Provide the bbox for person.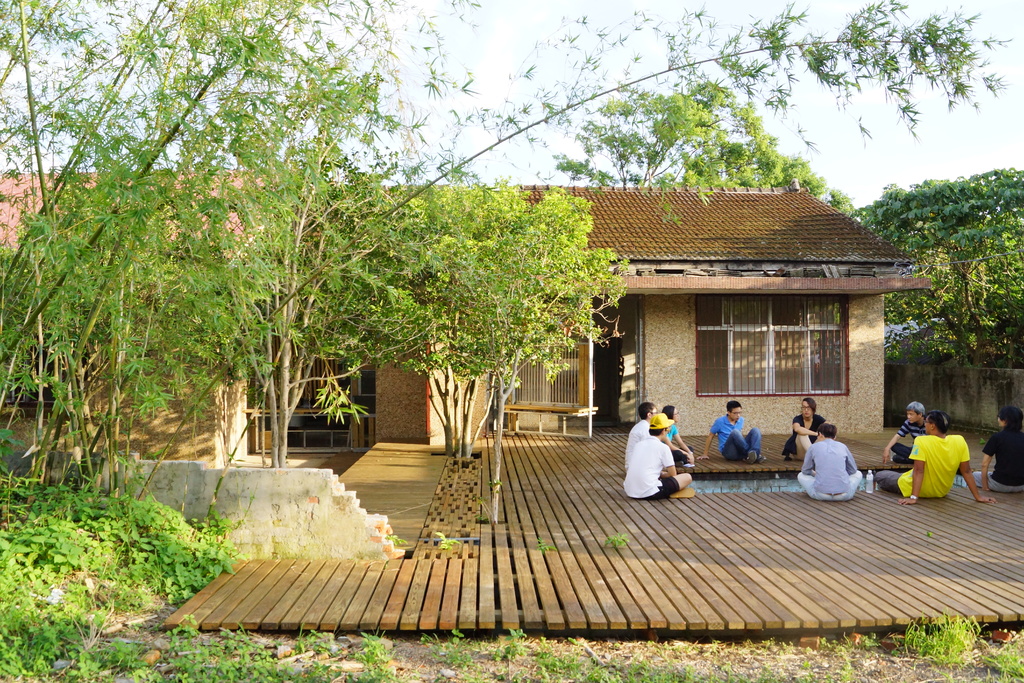
bbox=[976, 406, 1023, 488].
